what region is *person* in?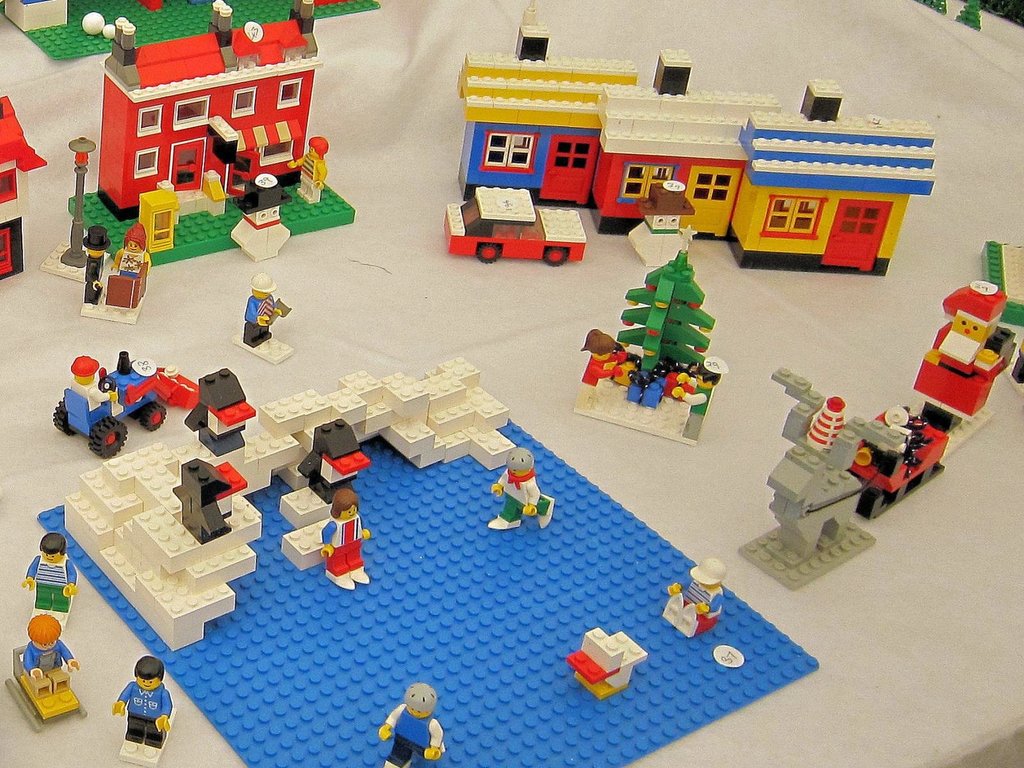
[652,553,726,623].
